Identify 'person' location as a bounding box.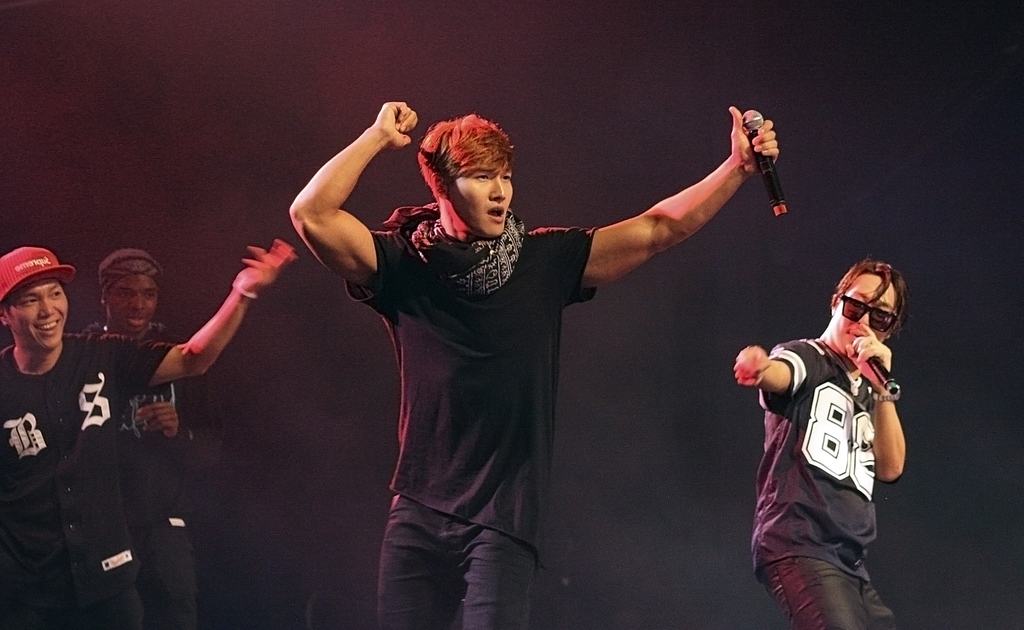
(285,92,781,629).
